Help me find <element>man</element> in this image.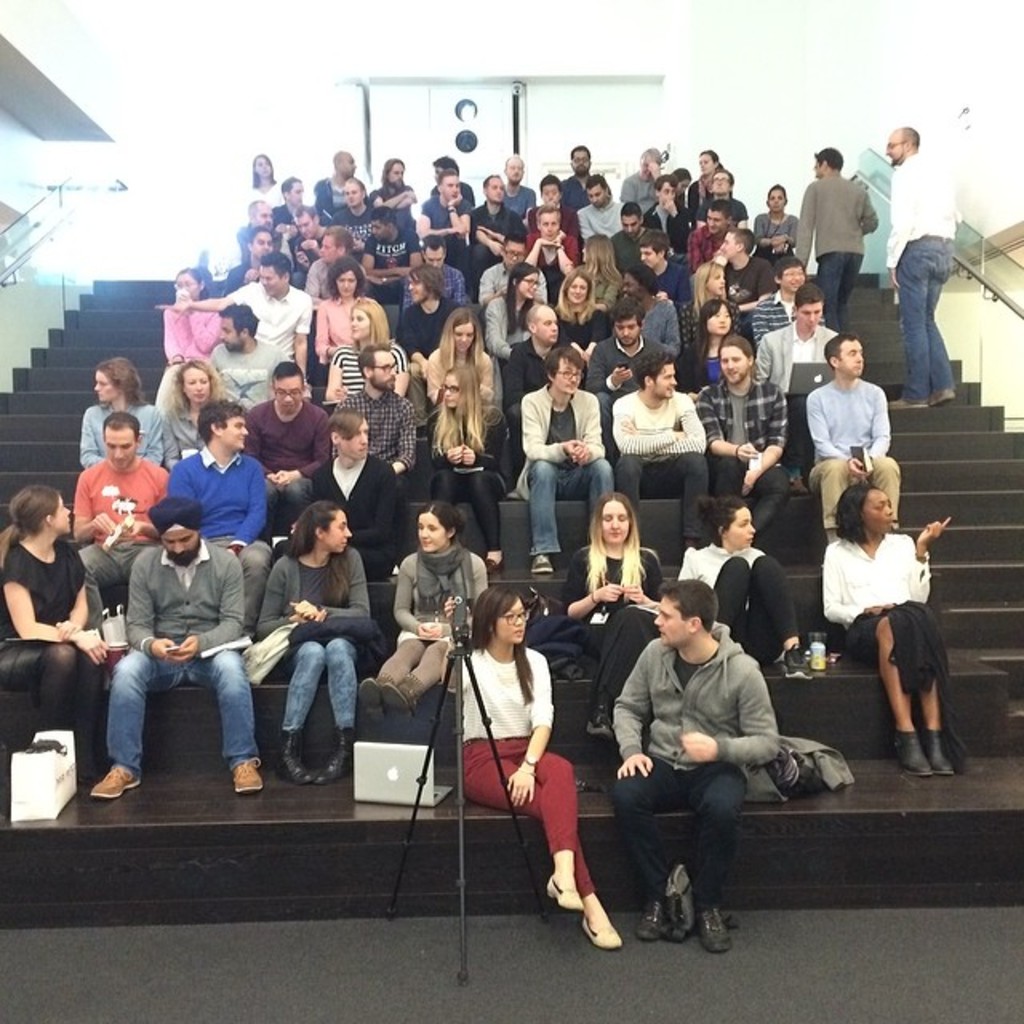
Found it: crop(232, 197, 290, 277).
